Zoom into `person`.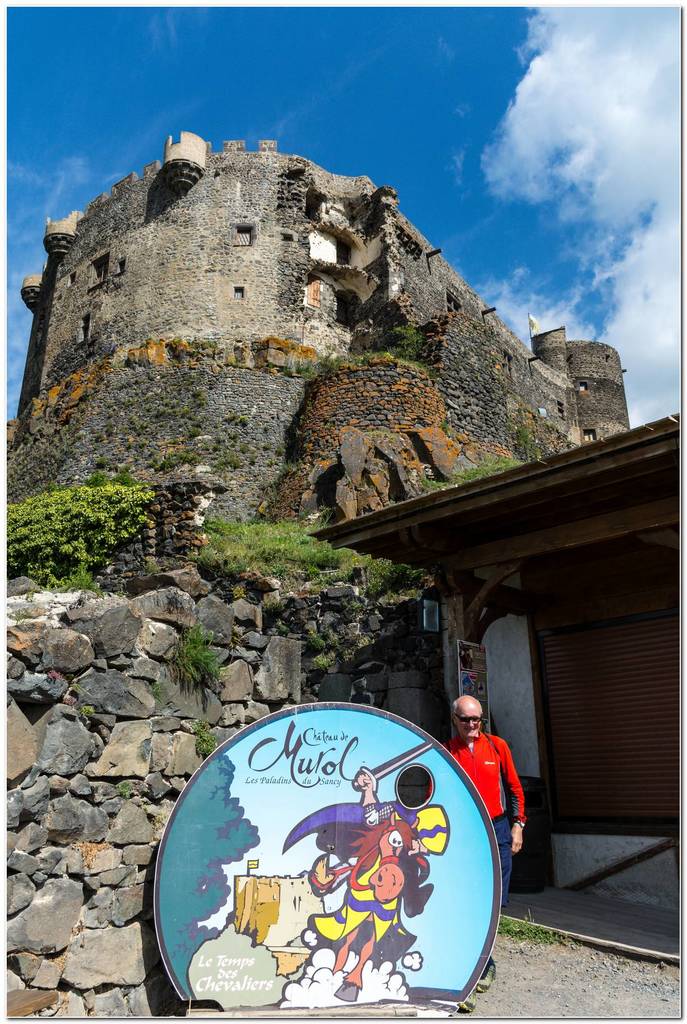
Zoom target: <bbox>455, 691, 528, 924</bbox>.
